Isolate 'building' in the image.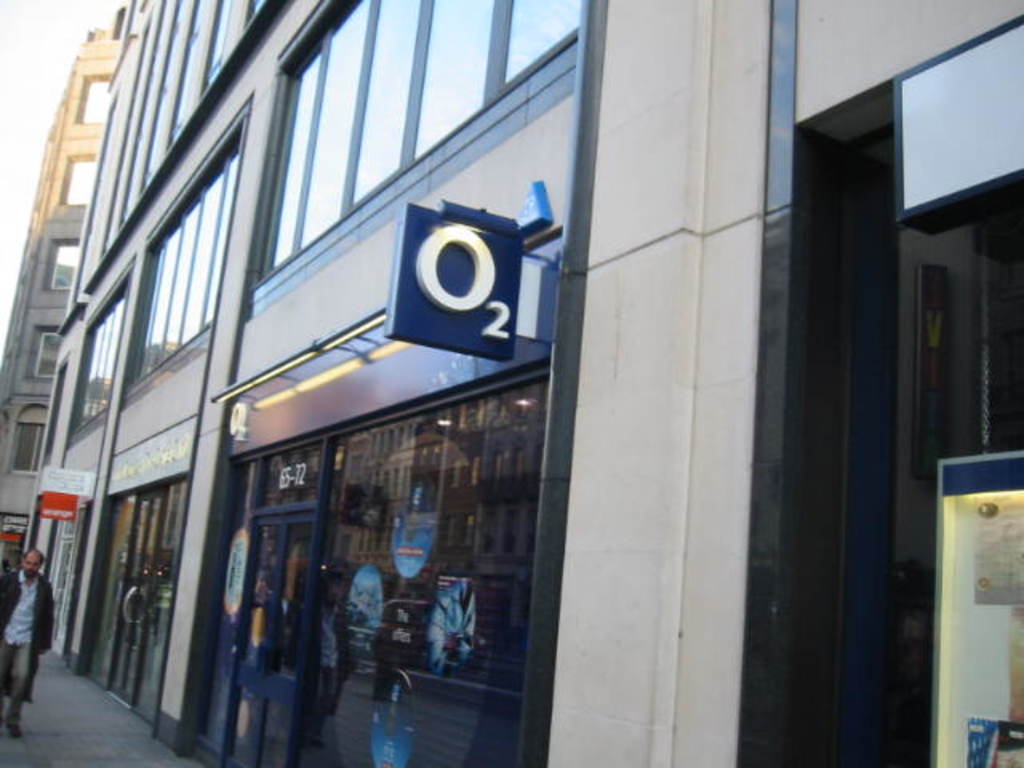
Isolated region: rect(22, 0, 1022, 766).
